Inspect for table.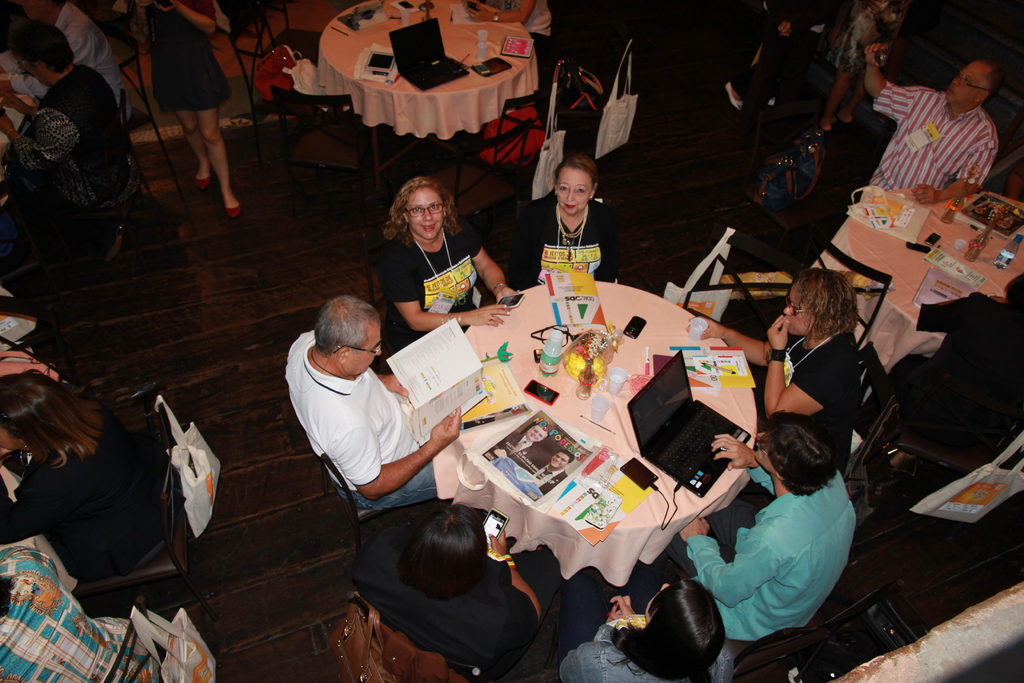
Inspection: (x1=320, y1=0, x2=535, y2=140).
